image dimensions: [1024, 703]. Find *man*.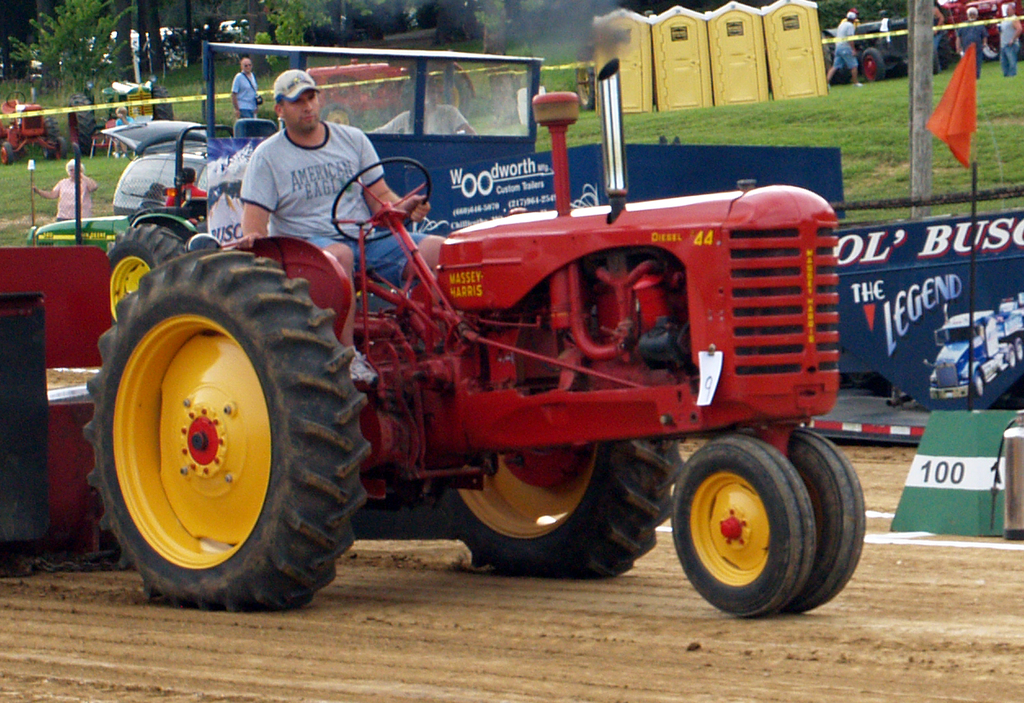
left=998, top=3, right=1023, bottom=77.
